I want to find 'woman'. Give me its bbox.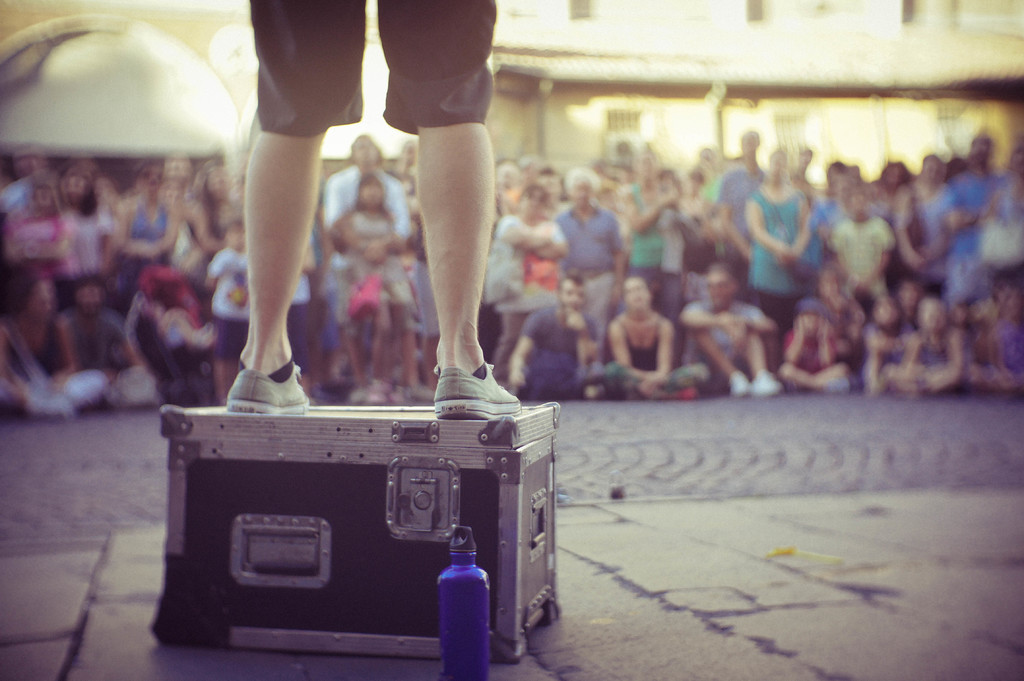
<box>339,170,440,416</box>.
